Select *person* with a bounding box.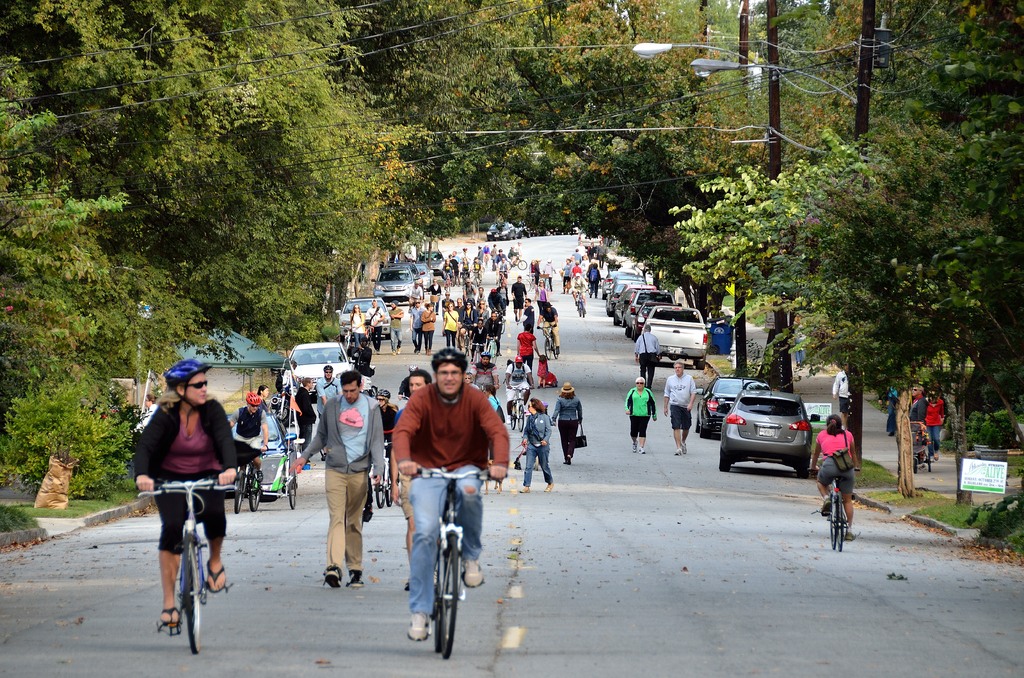
(589, 262, 605, 297).
